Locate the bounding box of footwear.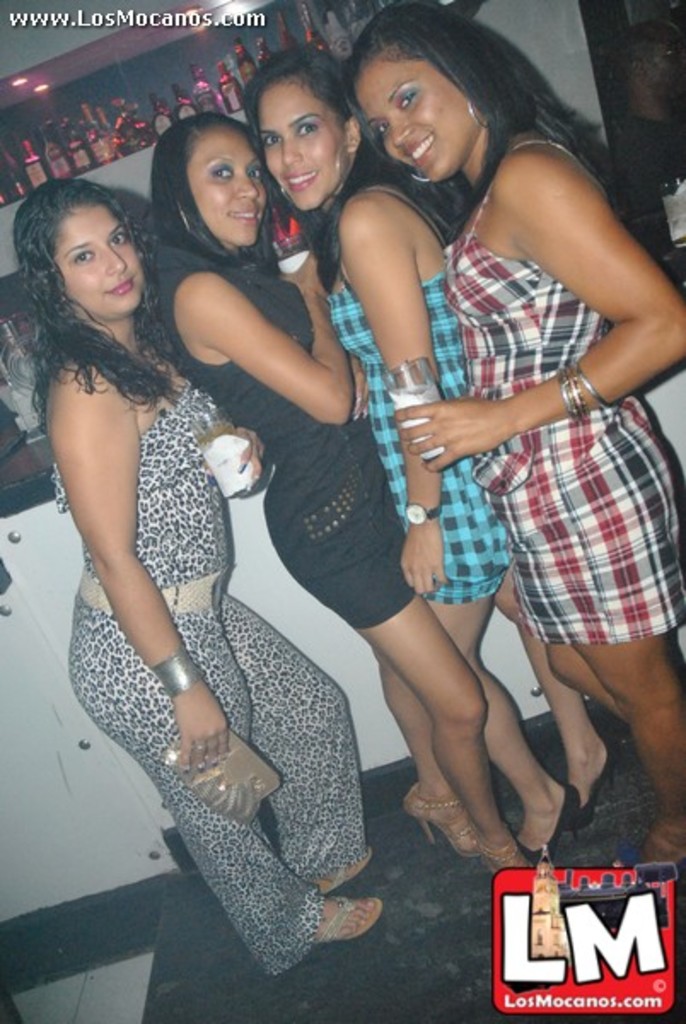
Bounding box: <bbox>478, 821, 536, 881</bbox>.
